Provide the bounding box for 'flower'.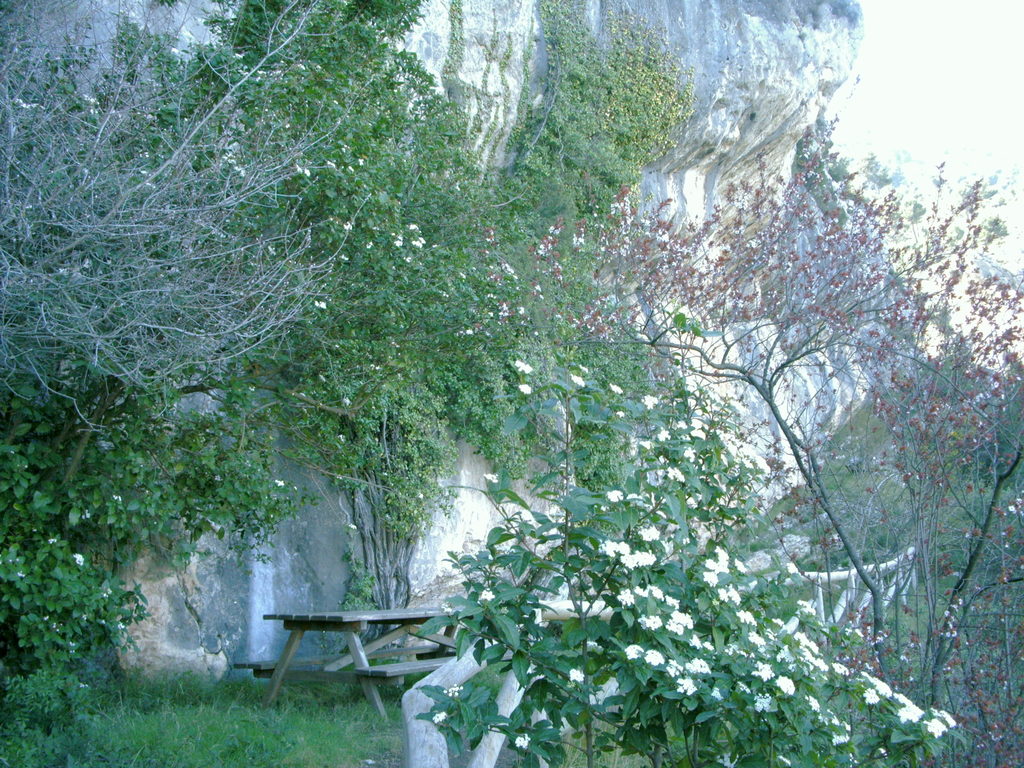
pyautogui.locateOnScreen(168, 46, 182, 56).
